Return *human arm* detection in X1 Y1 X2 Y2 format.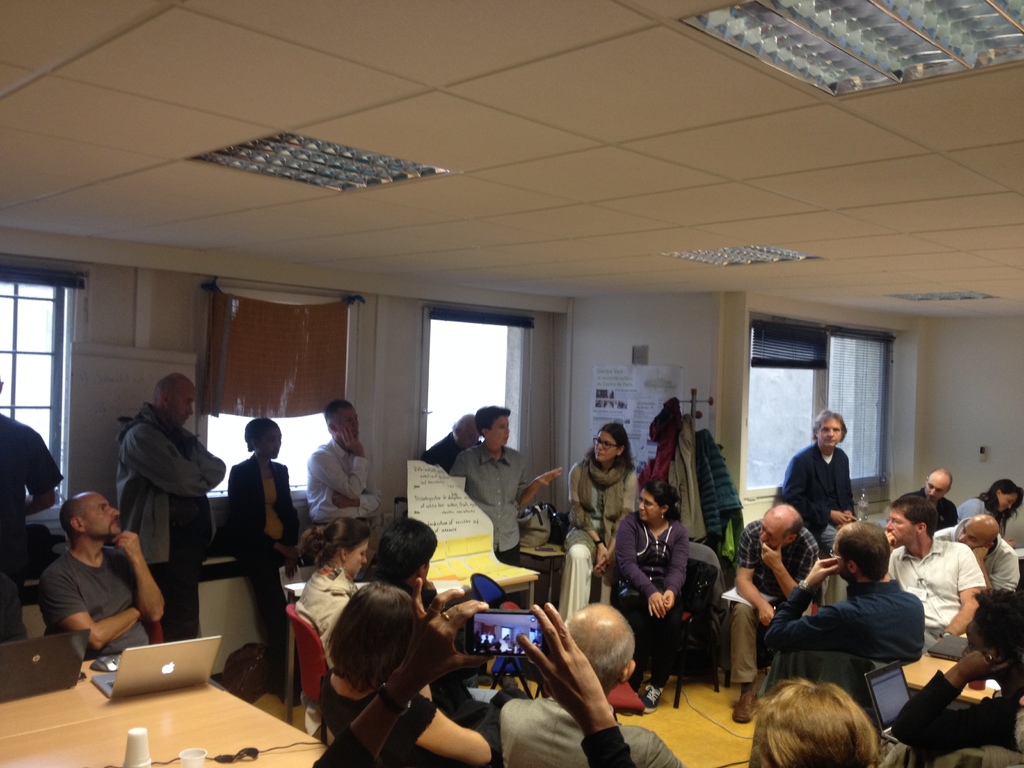
660 524 691 611.
